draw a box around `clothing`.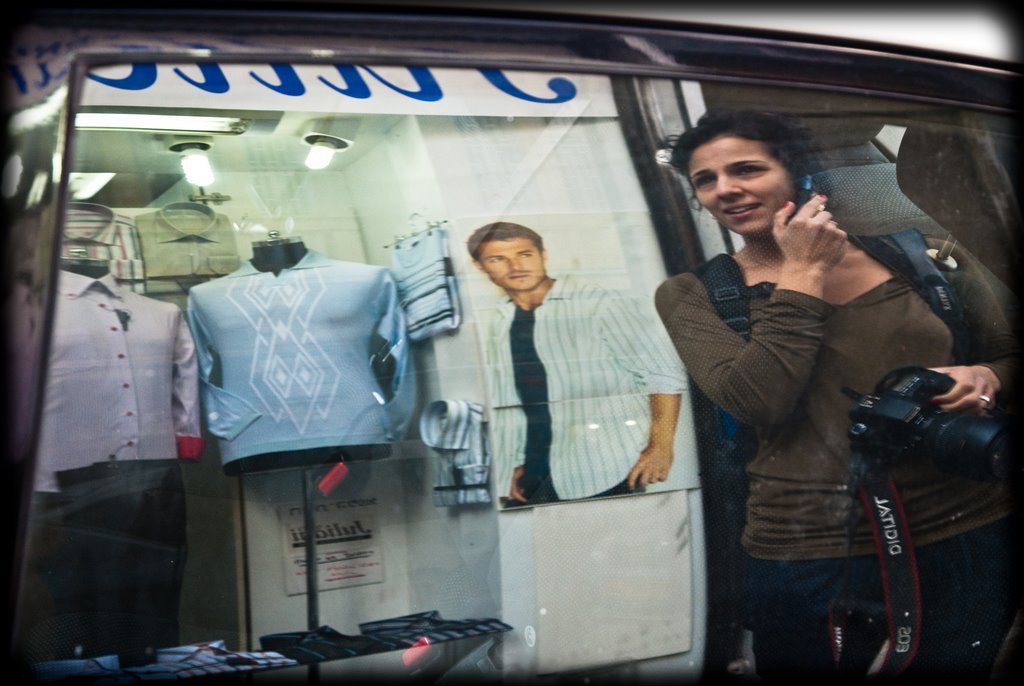
426 396 500 501.
